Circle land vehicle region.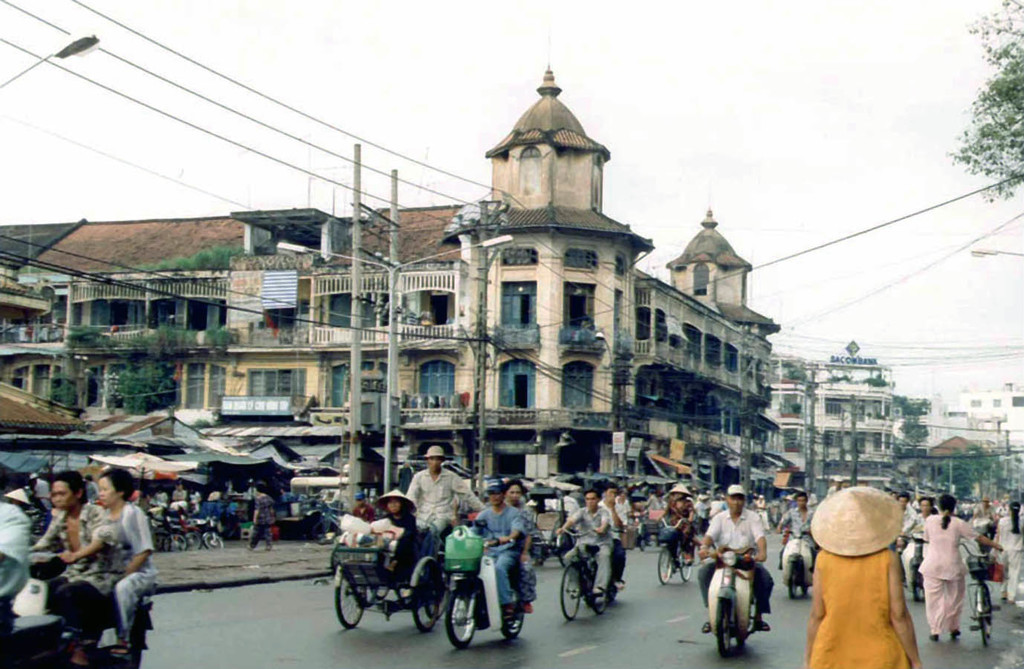
Region: {"left": 290, "top": 474, "right": 351, "bottom": 499}.
